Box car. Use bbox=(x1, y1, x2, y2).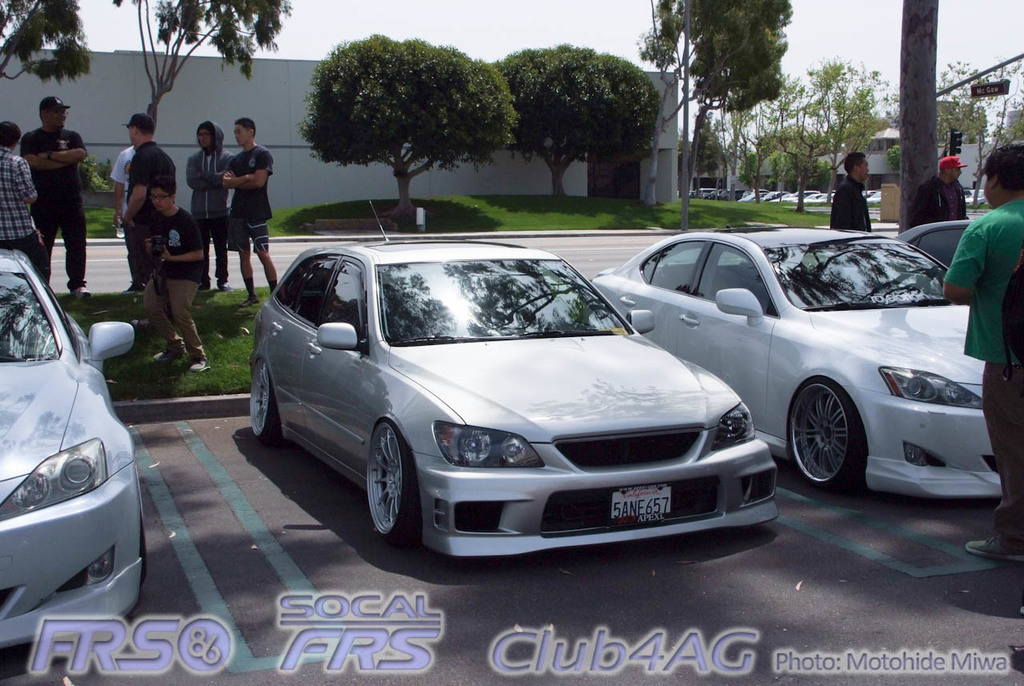
bbox=(0, 253, 146, 680).
